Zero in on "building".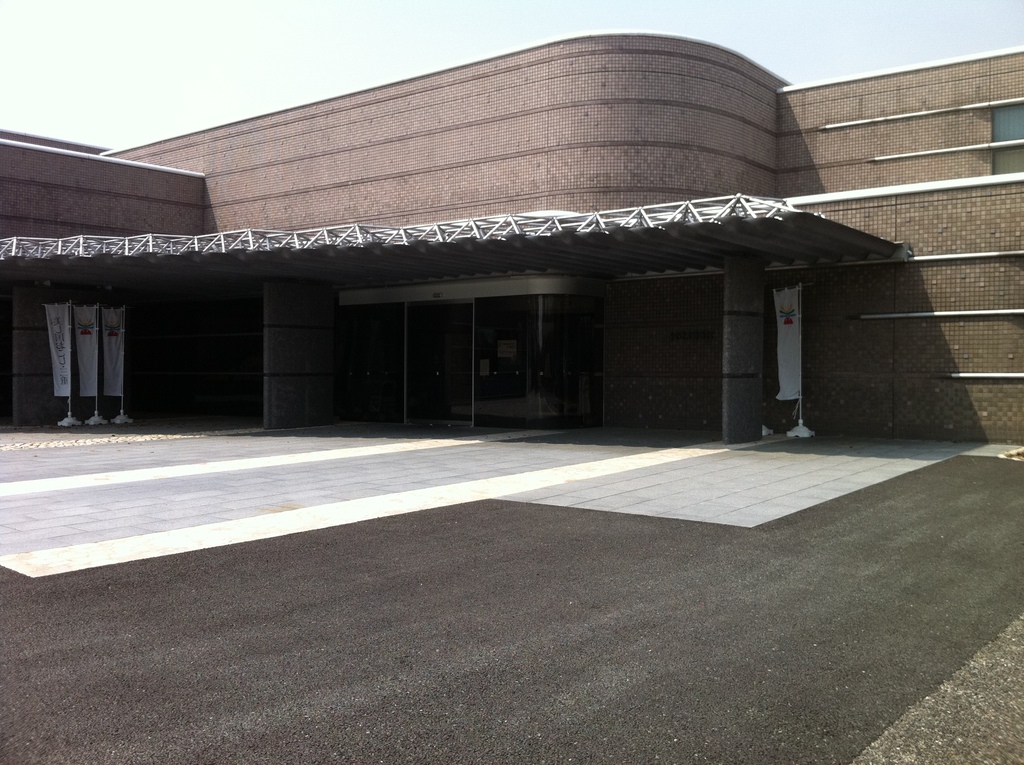
Zeroed in: bbox=(0, 28, 1023, 449).
